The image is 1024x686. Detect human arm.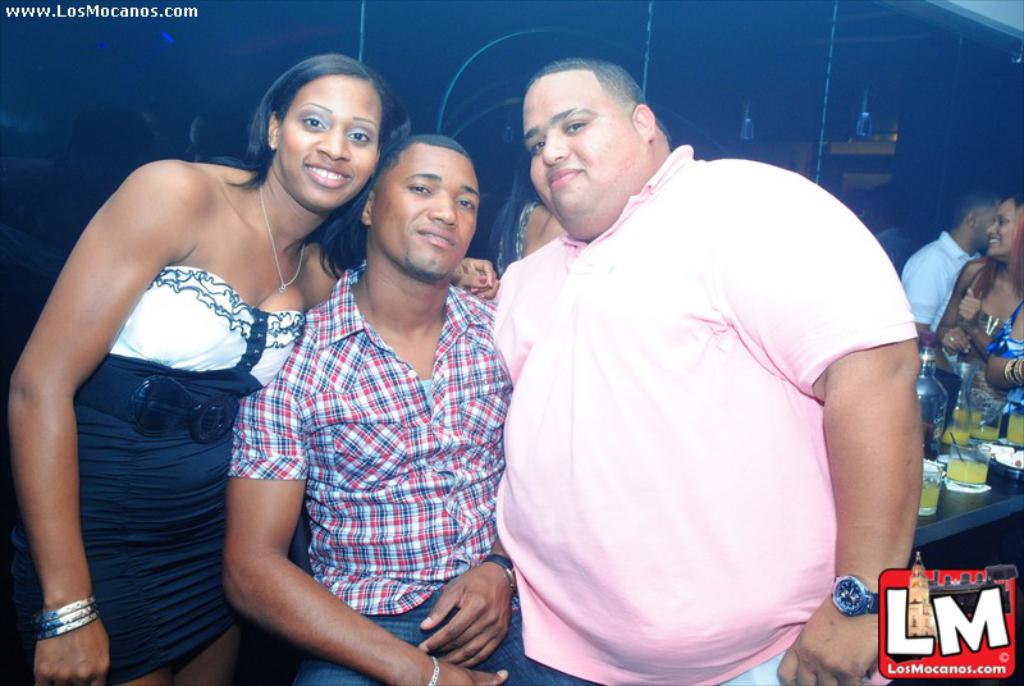
Detection: bbox(219, 362, 506, 685).
